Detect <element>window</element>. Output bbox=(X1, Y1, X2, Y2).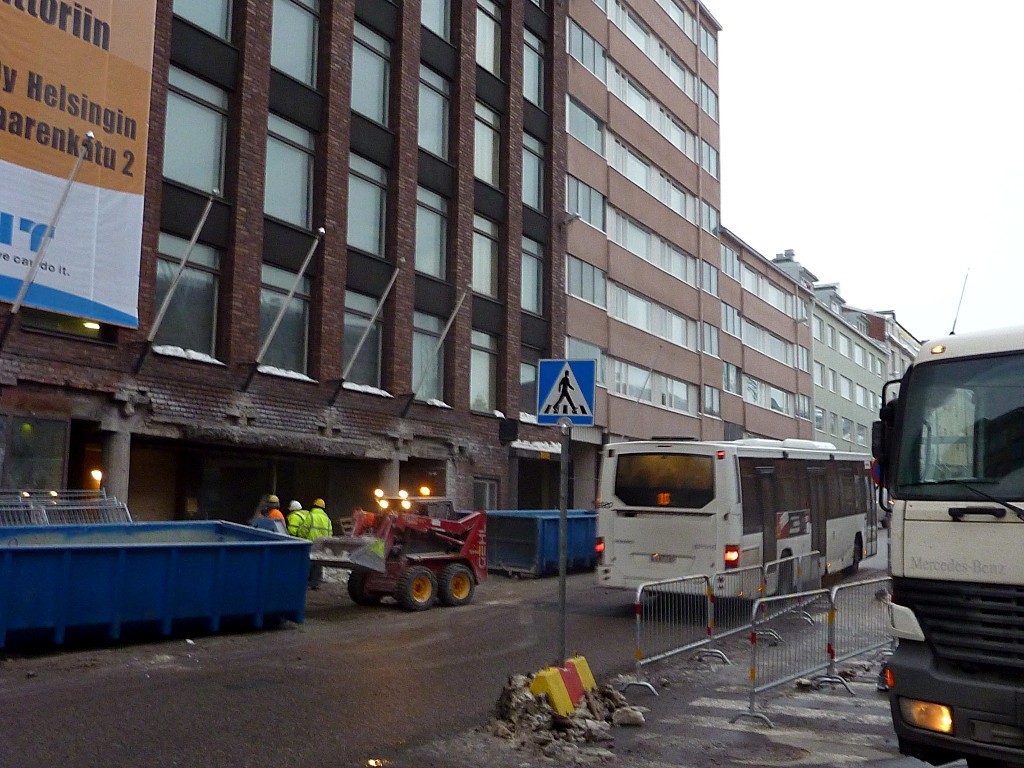
bbox=(461, 318, 506, 422).
